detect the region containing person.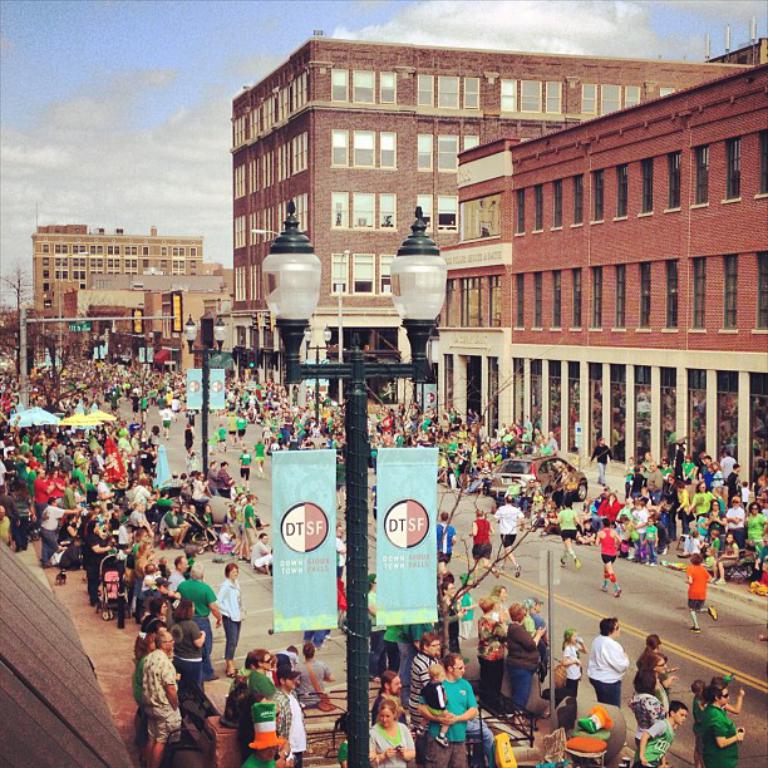
box(561, 629, 594, 691).
